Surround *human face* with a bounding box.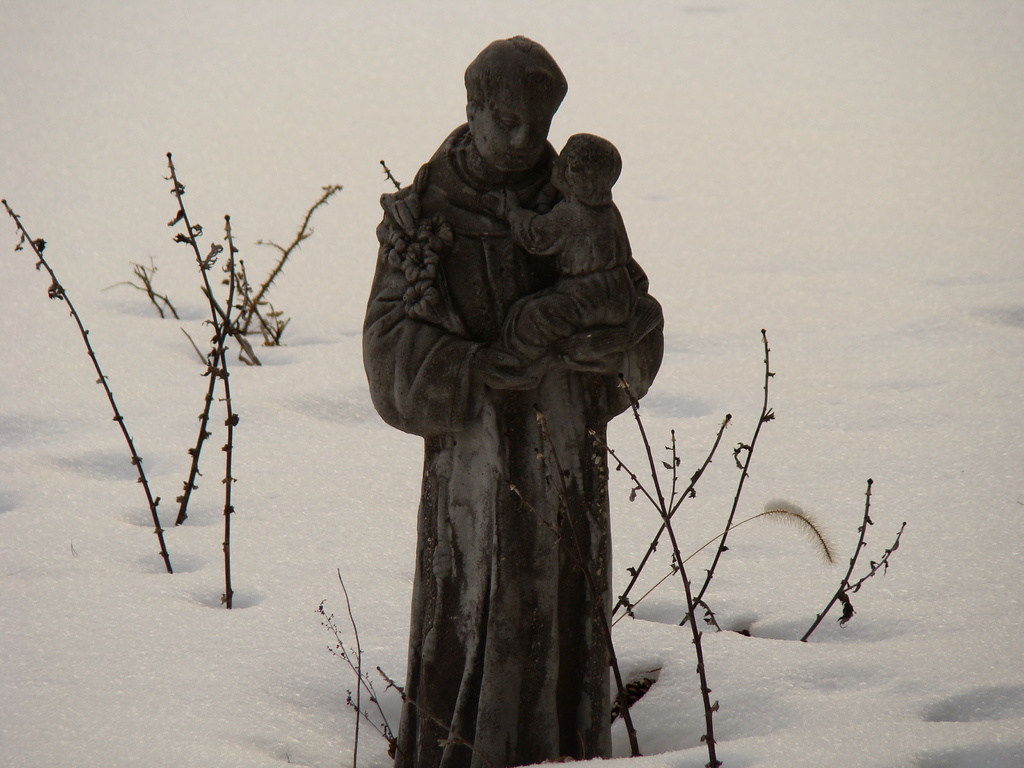
[465, 74, 550, 179].
